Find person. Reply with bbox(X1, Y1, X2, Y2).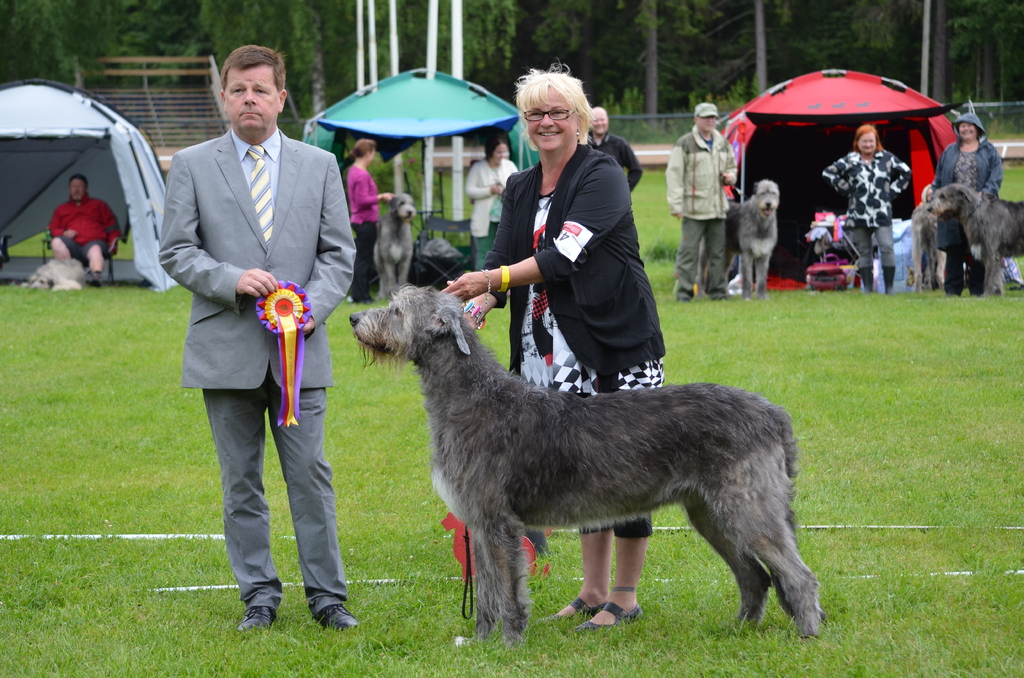
bbox(330, 140, 389, 310).
